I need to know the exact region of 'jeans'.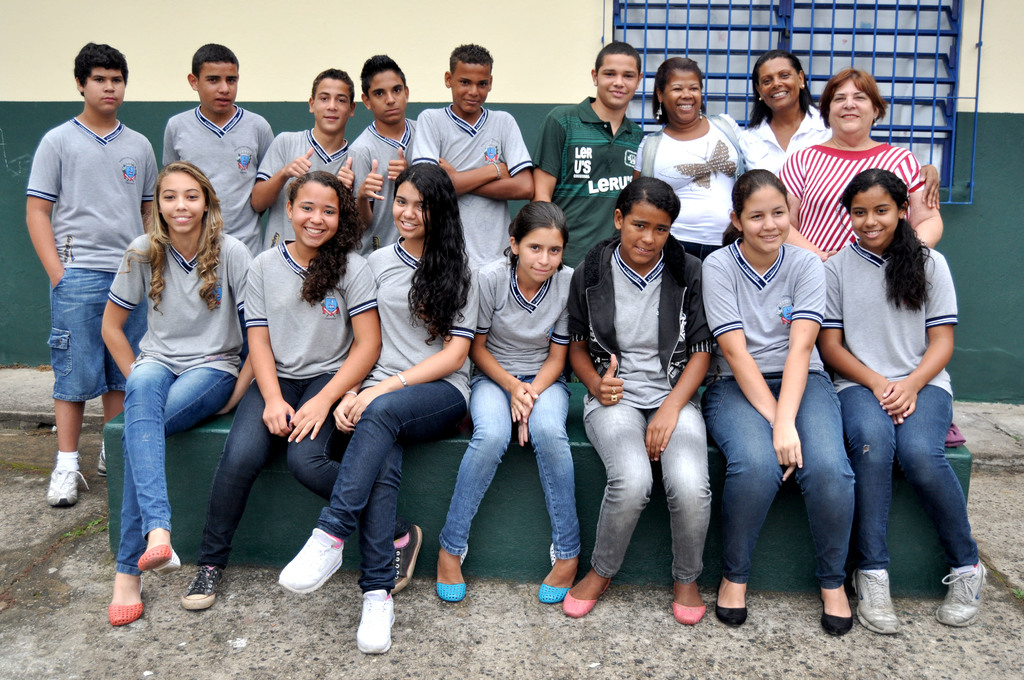
Region: detection(440, 370, 572, 562).
